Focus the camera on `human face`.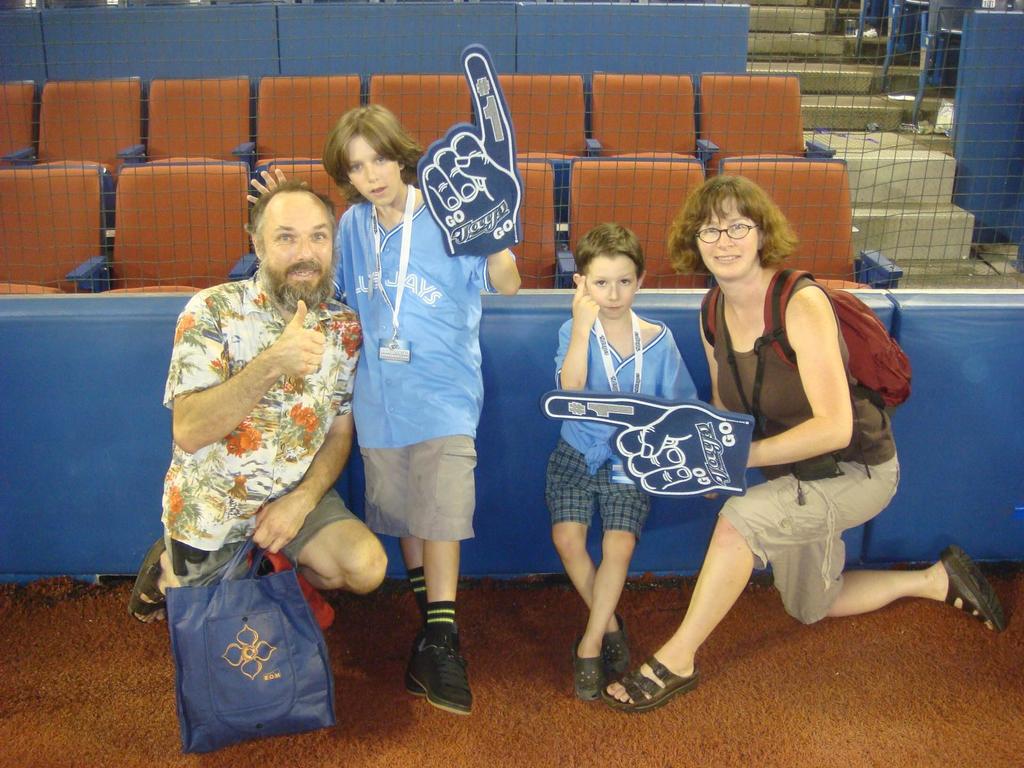
Focus region: <bbox>591, 252, 639, 316</bbox>.
